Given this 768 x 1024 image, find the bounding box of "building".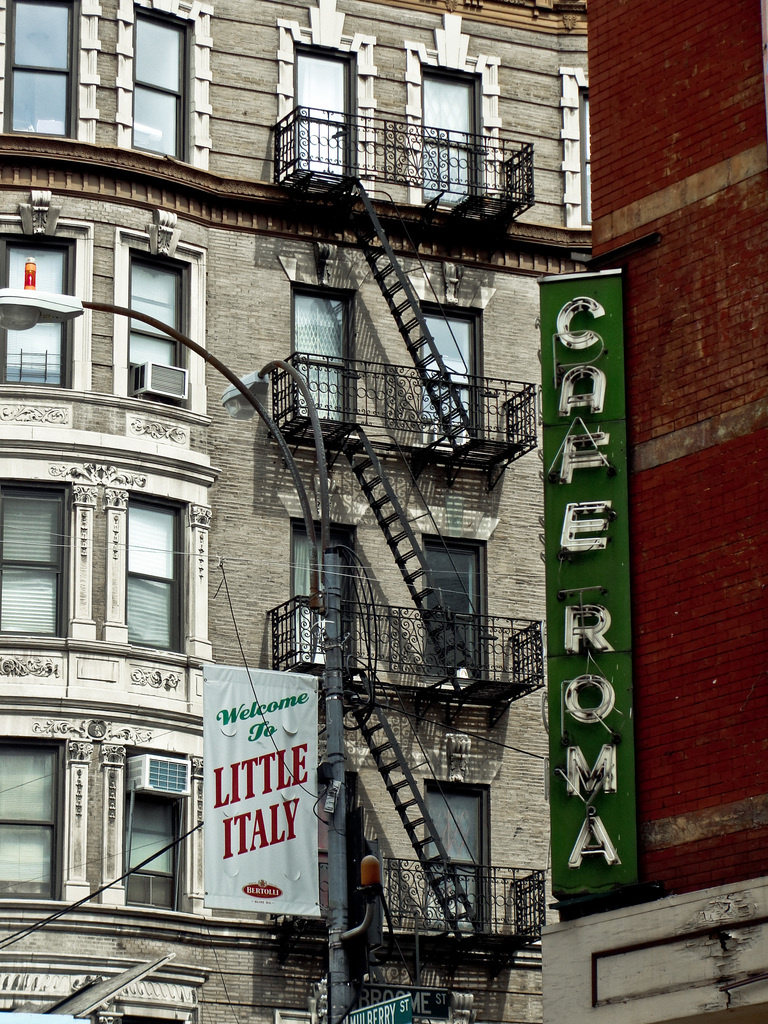
0/0/767/1023.
